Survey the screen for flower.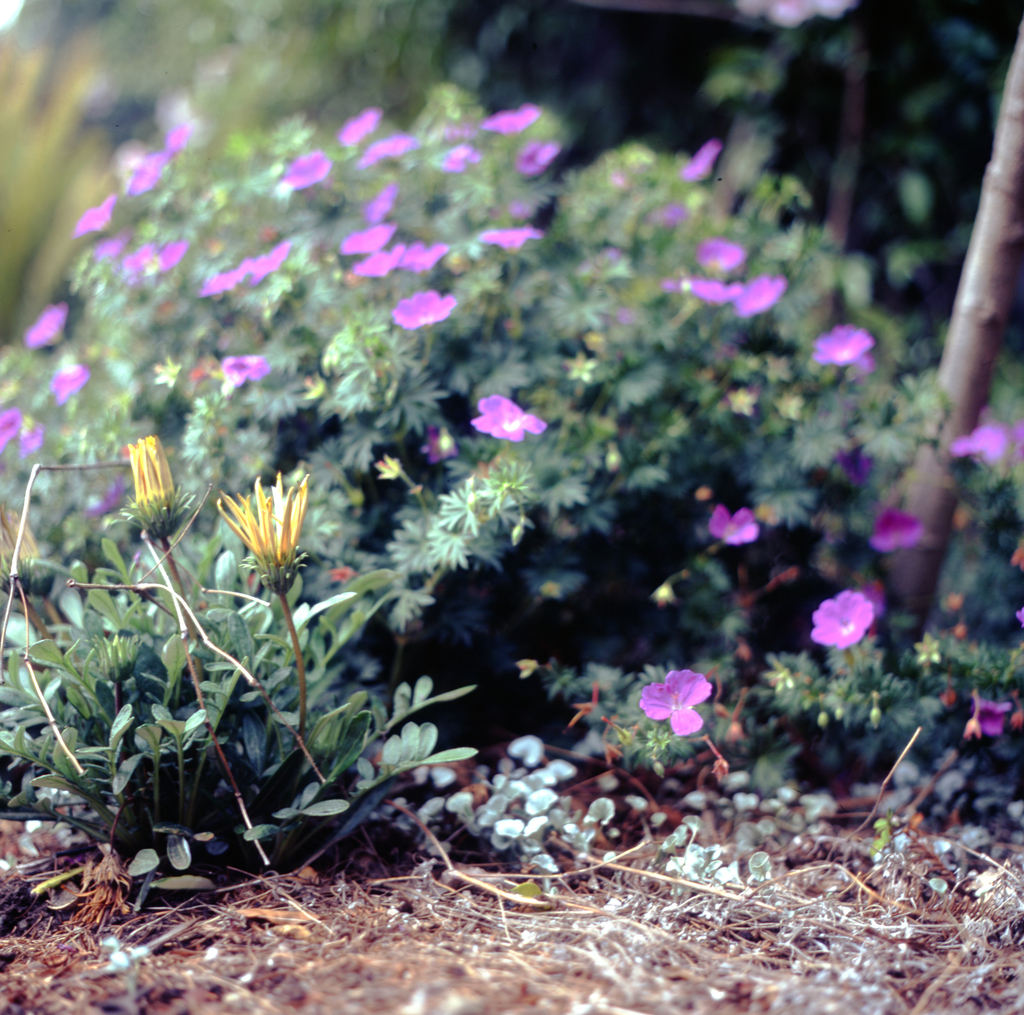
Survey found: <bbox>856, 583, 883, 639</bbox>.
